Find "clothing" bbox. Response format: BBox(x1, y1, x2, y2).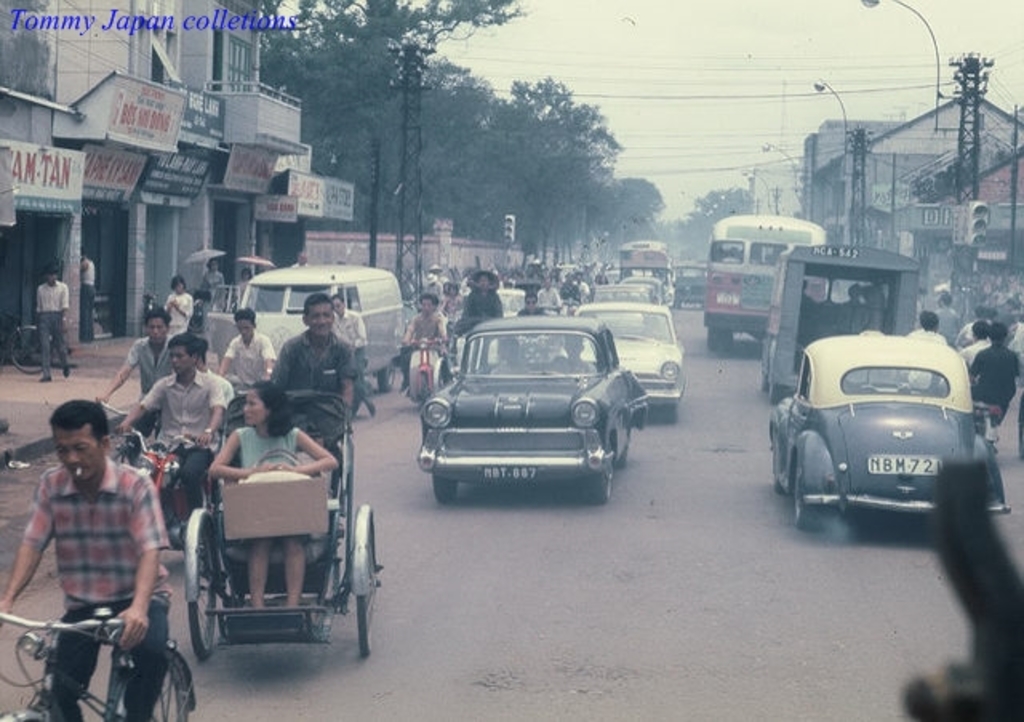
BBox(83, 261, 96, 288).
